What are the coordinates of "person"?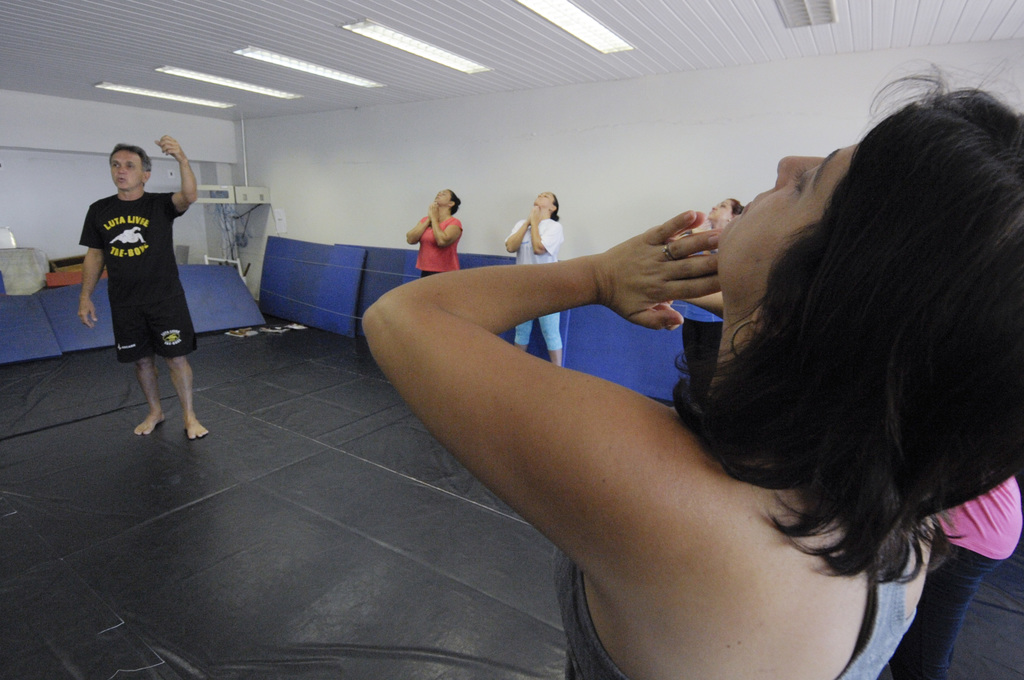
x1=407, y1=190, x2=461, y2=275.
